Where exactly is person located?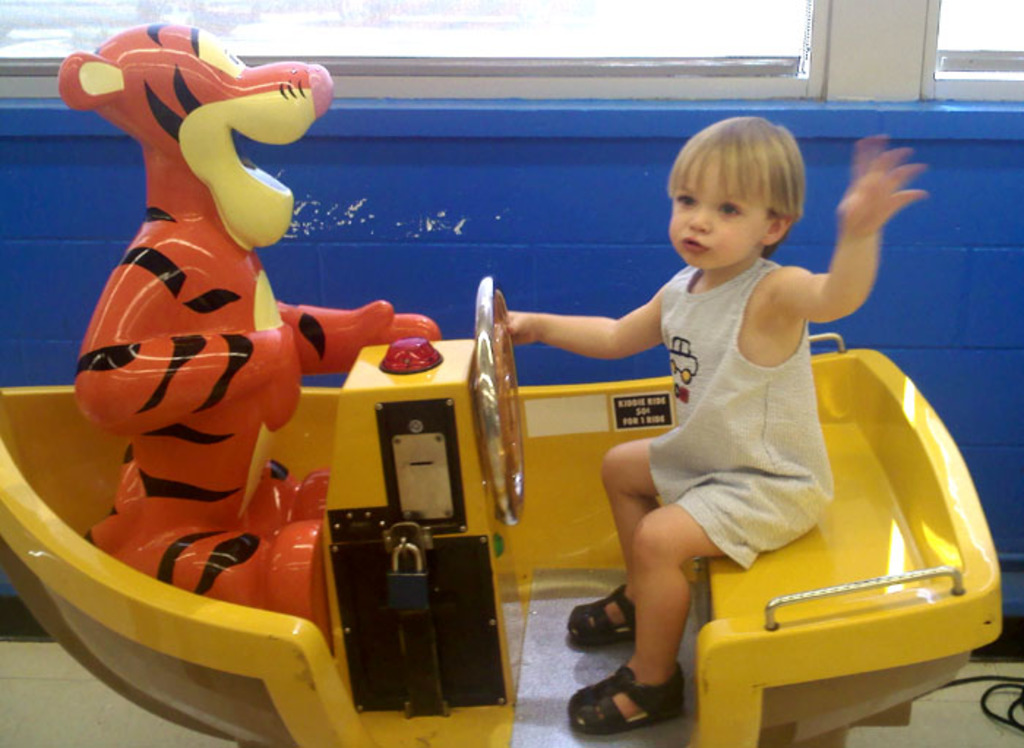
Its bounding box is <bbox>494, 111, 935, 733</bbox>.
